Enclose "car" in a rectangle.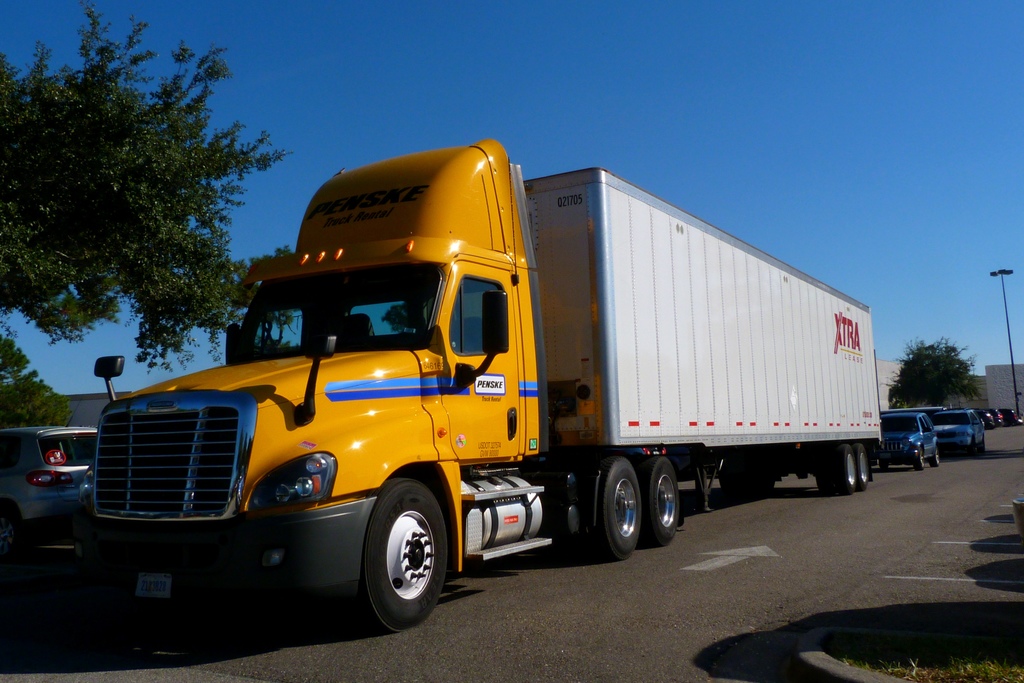
<bbox>856, 407, 941, 466</bbox>.
